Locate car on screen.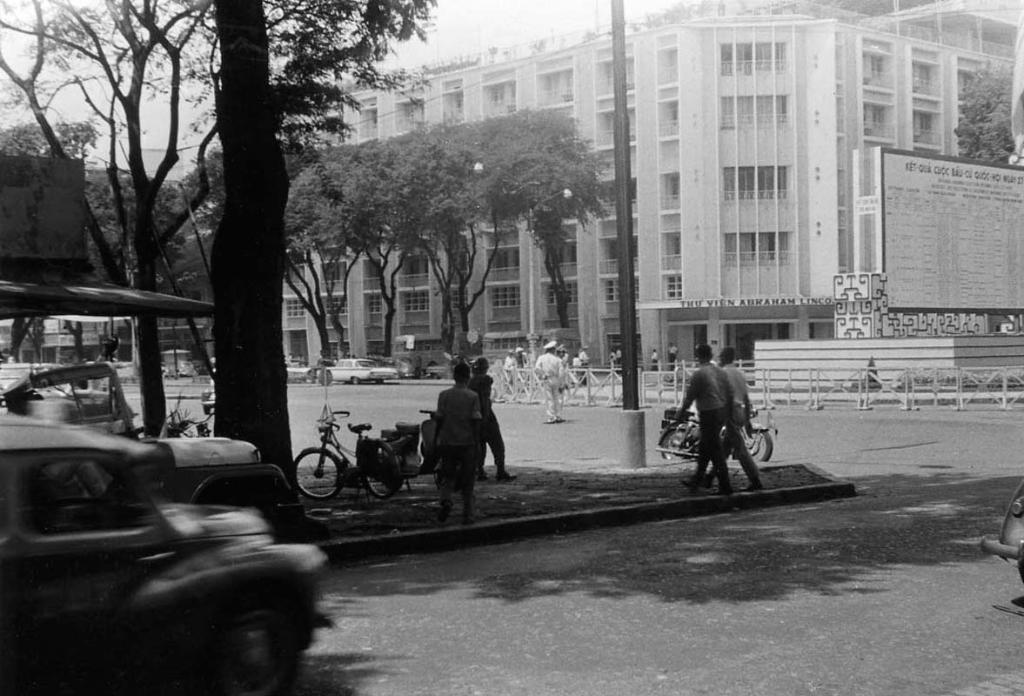
On screen at 0:415:329:695.
